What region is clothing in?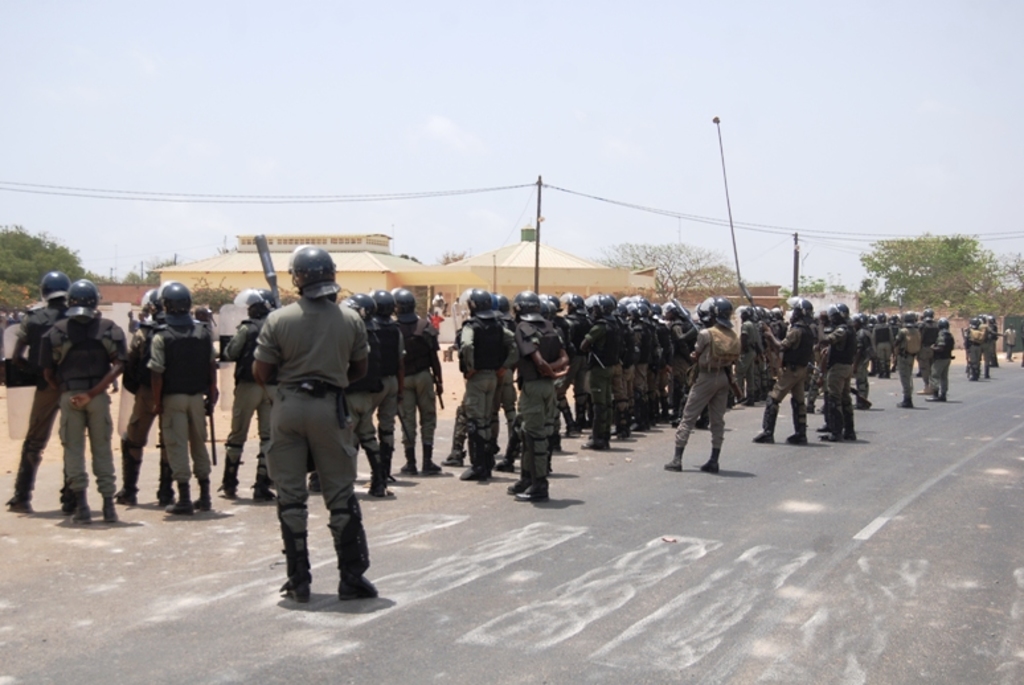
bbox=(679, 315, 733, 451).
